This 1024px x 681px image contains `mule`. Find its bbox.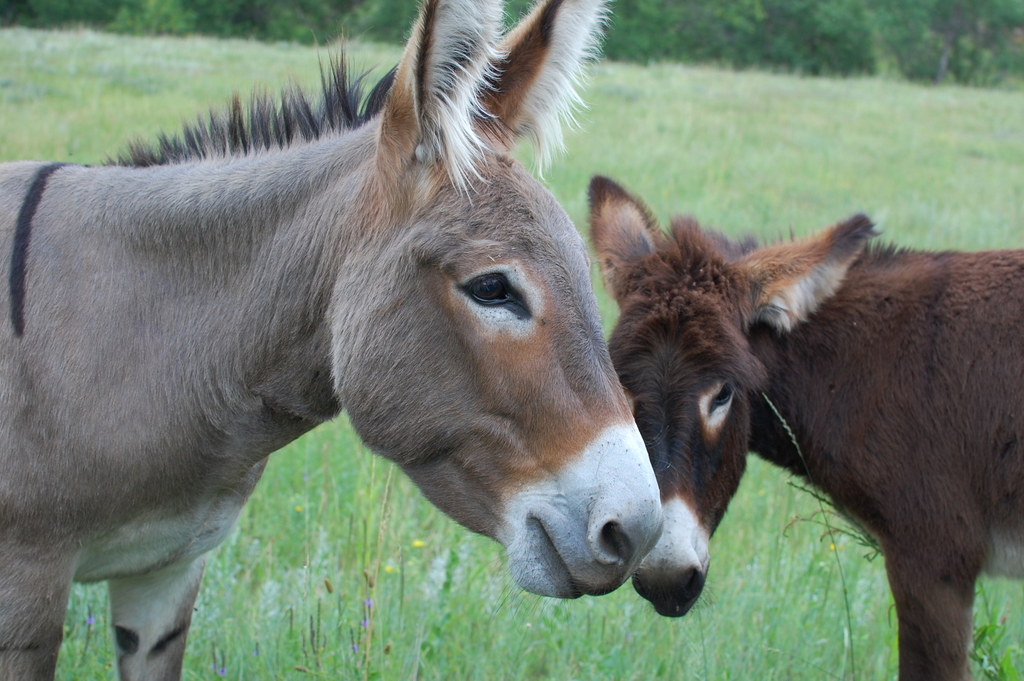
detection(583, 163, 1023, 680).
